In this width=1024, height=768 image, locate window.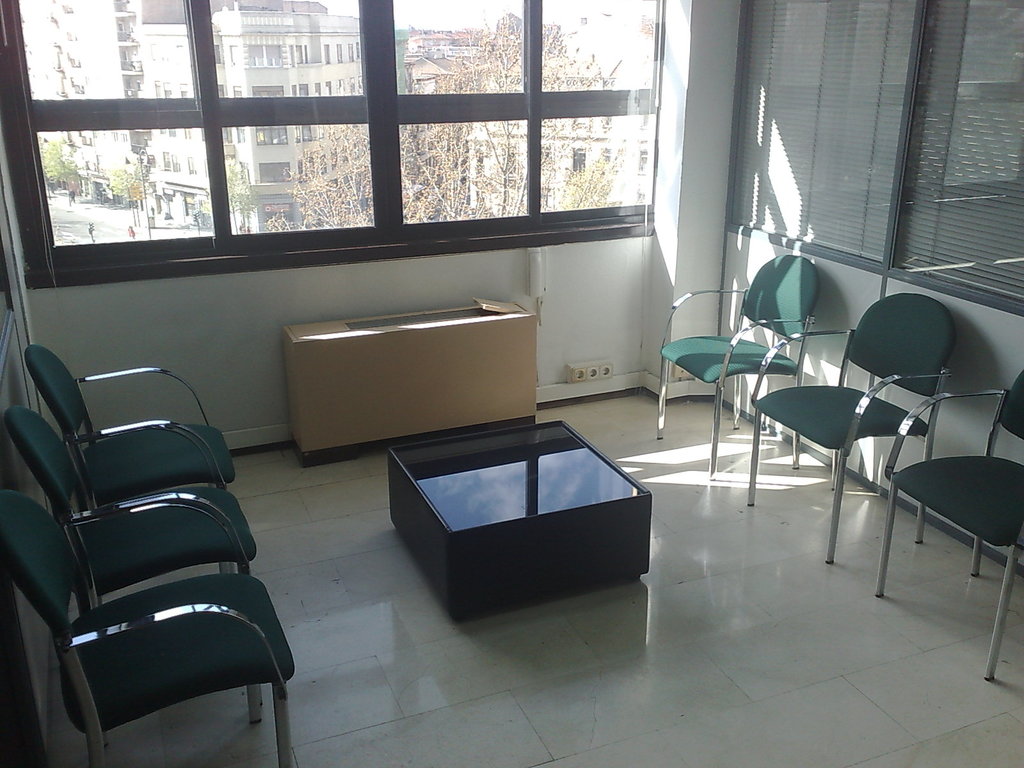
Bounding box: <region>186, 155, 194, 175</region>.
